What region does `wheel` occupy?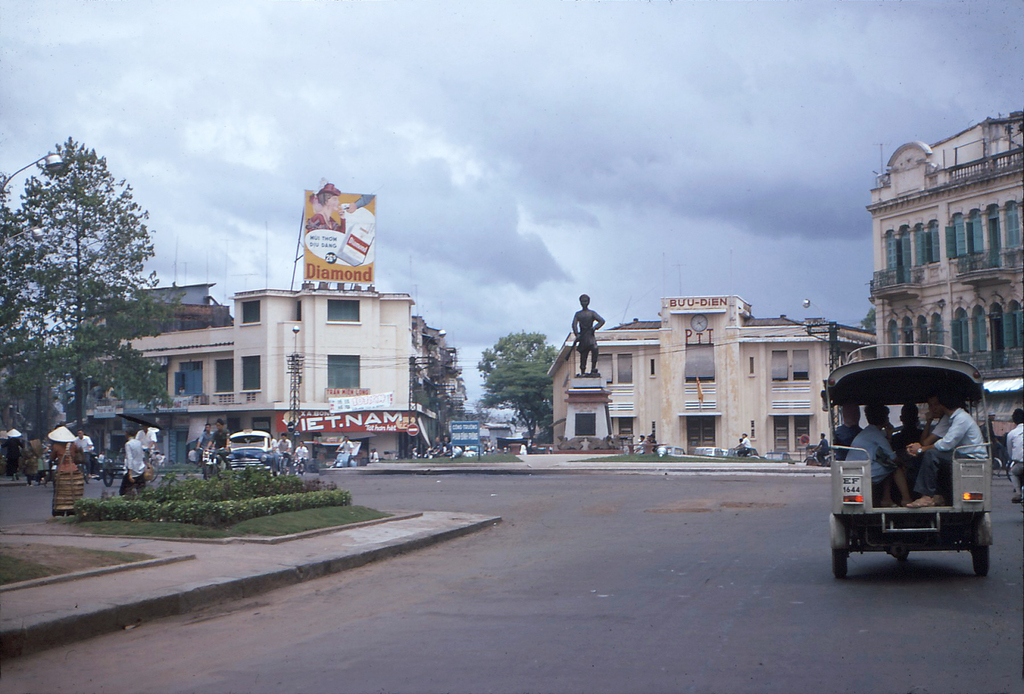
bbox(829, 541, 848, 577).
